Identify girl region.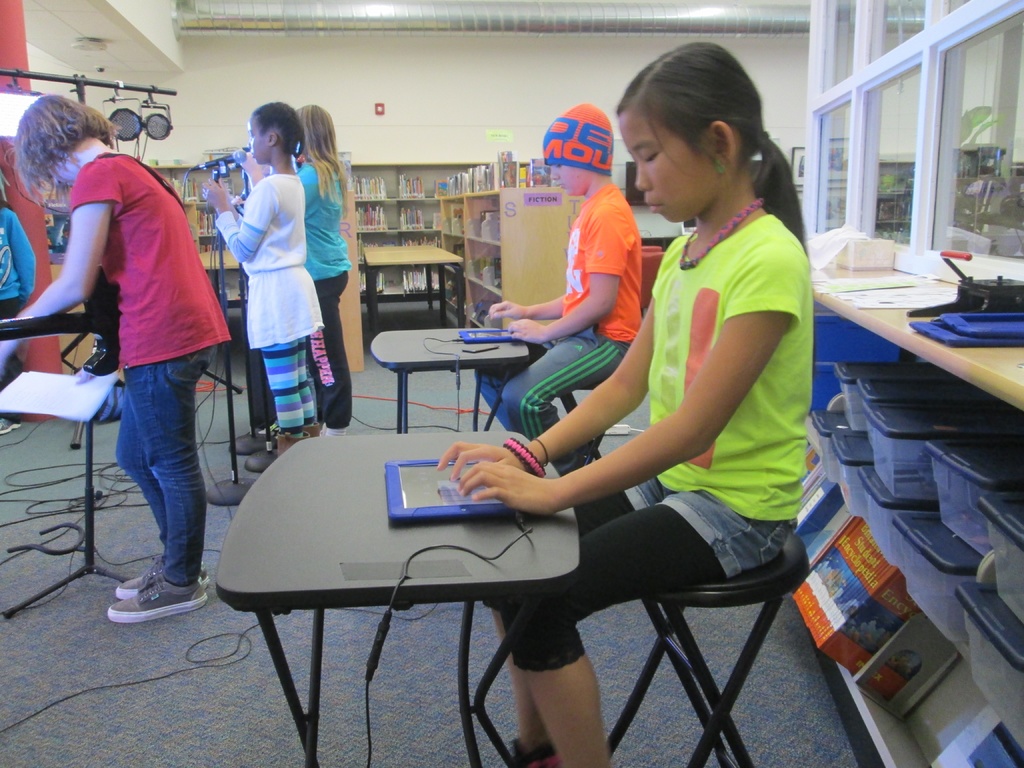
Region: locate(195, 88, 344, 467).
